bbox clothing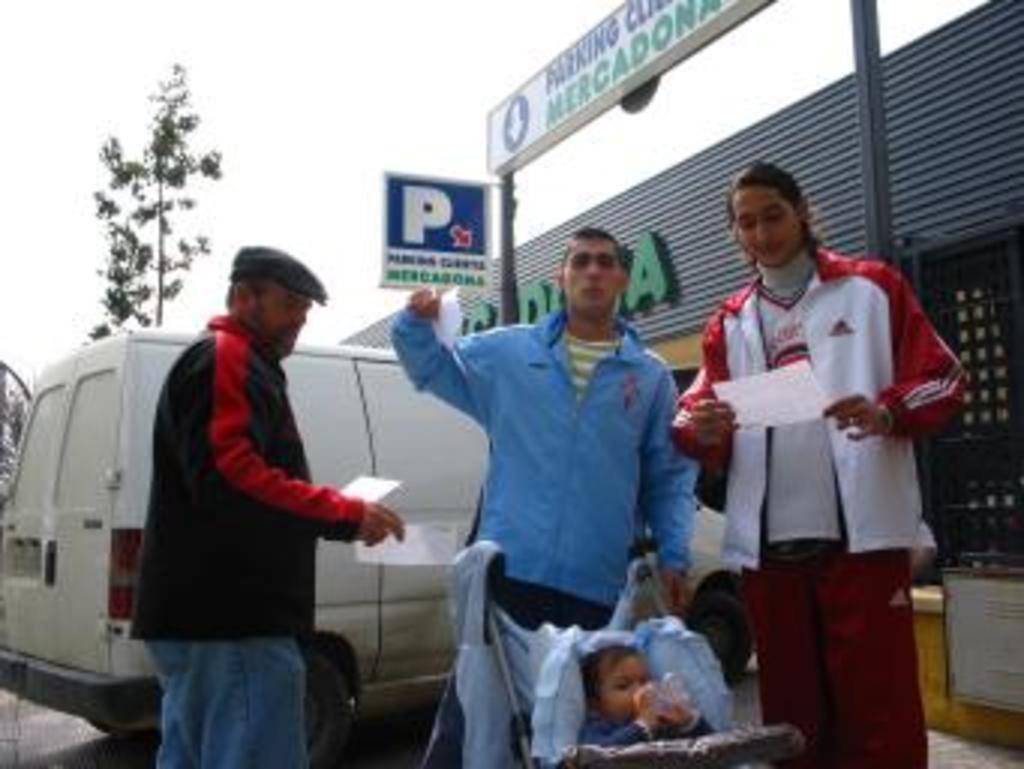
384, 303, 694, 766
